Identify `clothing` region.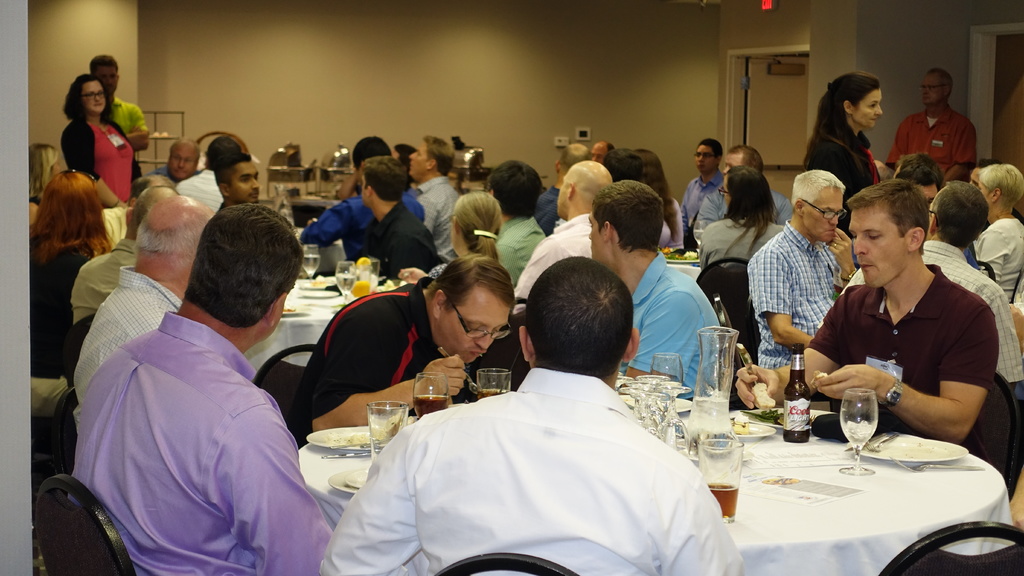
Region: 306 275 531 421.
